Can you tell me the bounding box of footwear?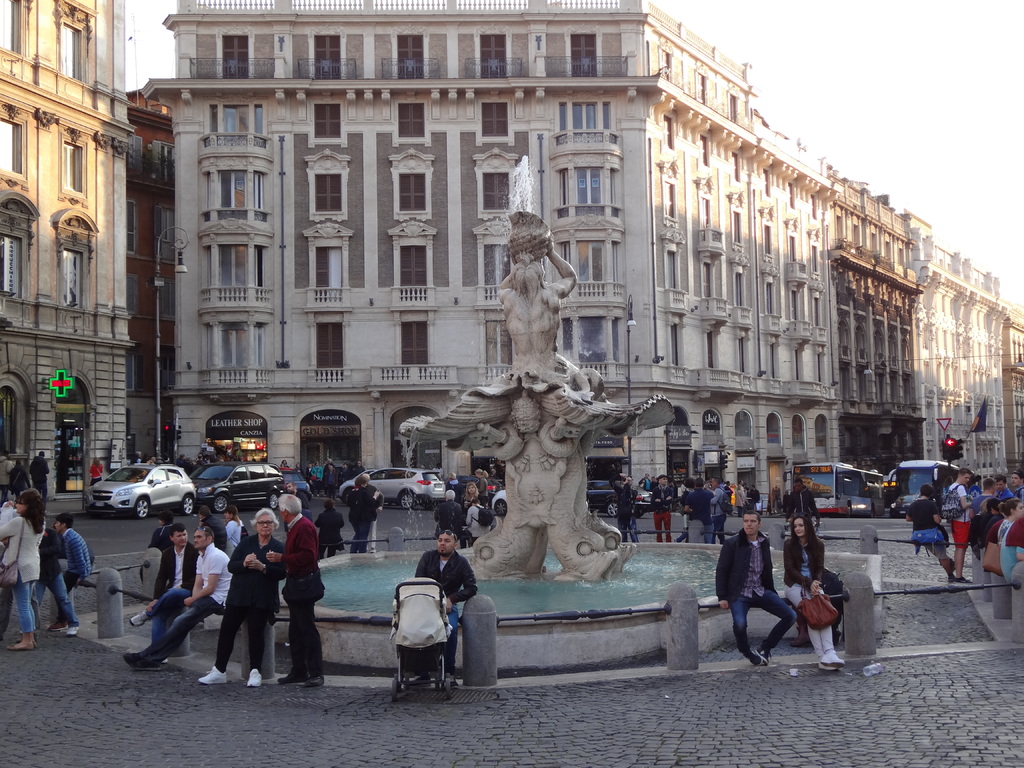
822,646,849,667.
